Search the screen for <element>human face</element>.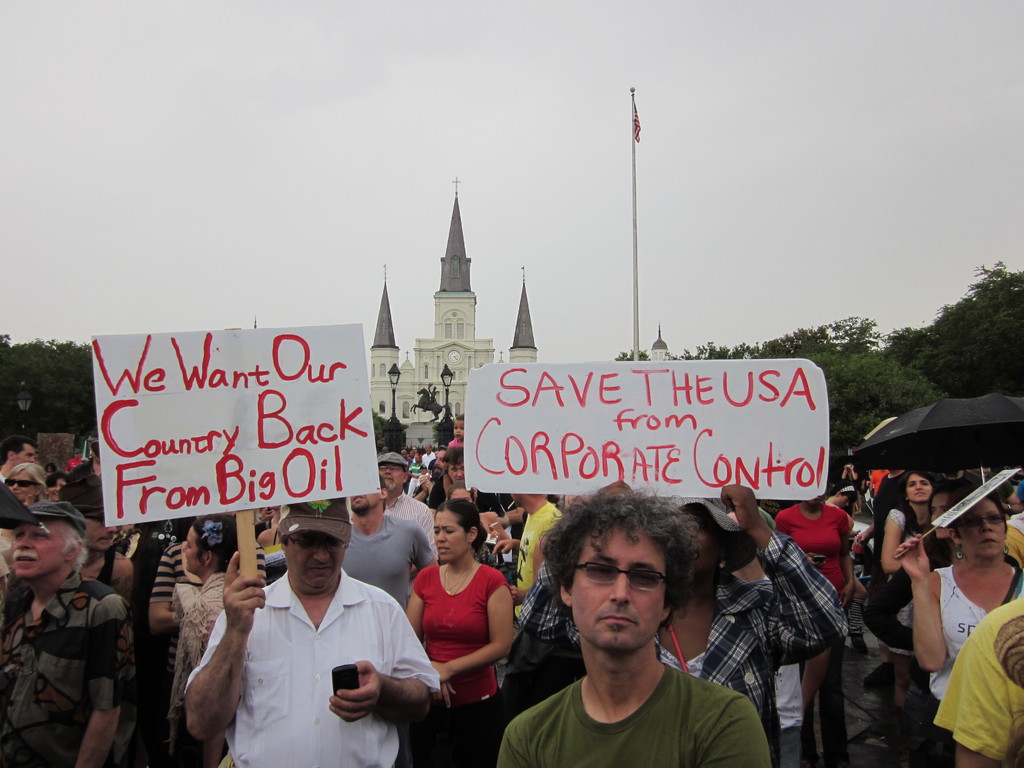
Found at [left=425, top=444, right=430, bottom=454].
